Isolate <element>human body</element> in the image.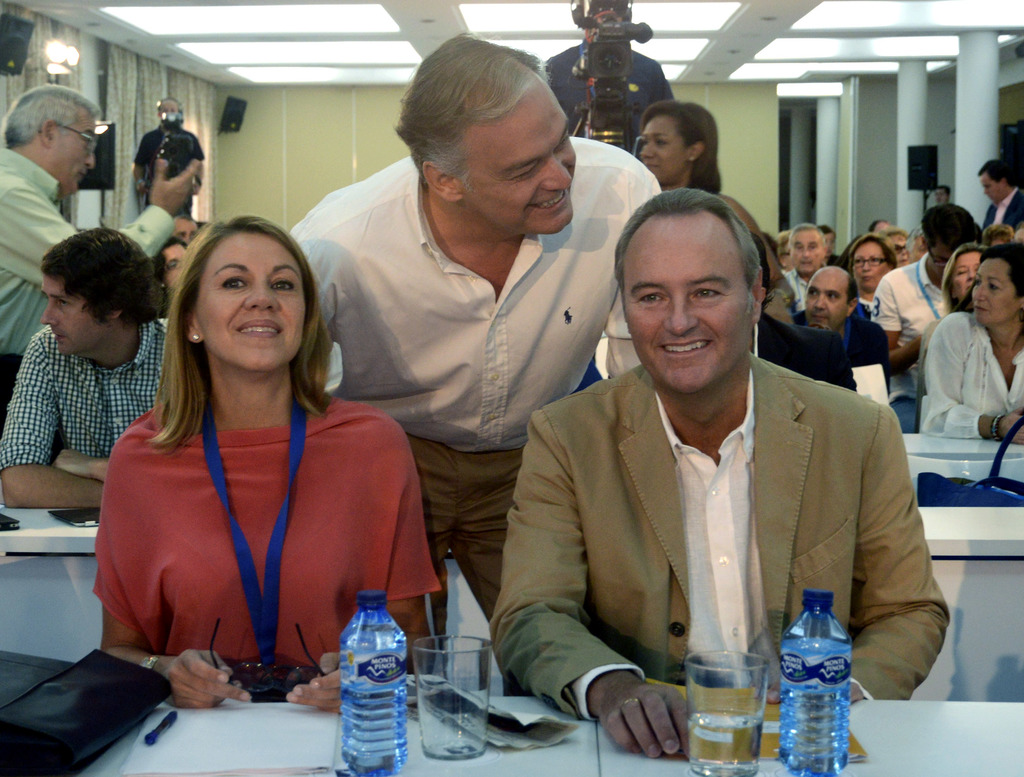
Isolated region: crop(132, 125, 209, 220).
